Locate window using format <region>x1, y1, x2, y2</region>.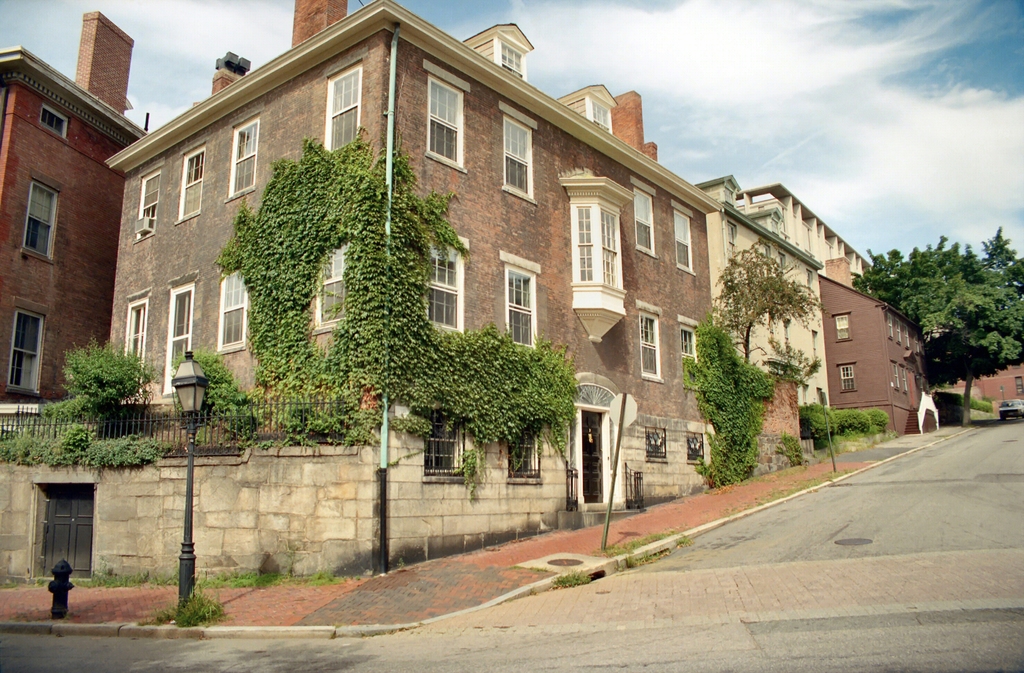
<region>424, 80, 465, 163</region>.
